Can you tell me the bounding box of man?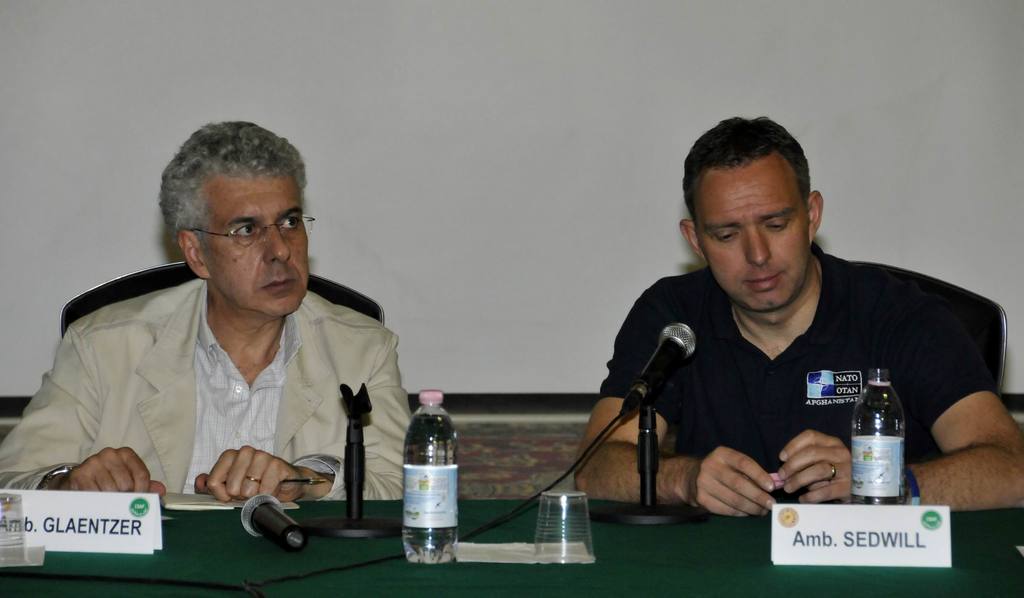
bbox=(30, 129, 420, 537).
